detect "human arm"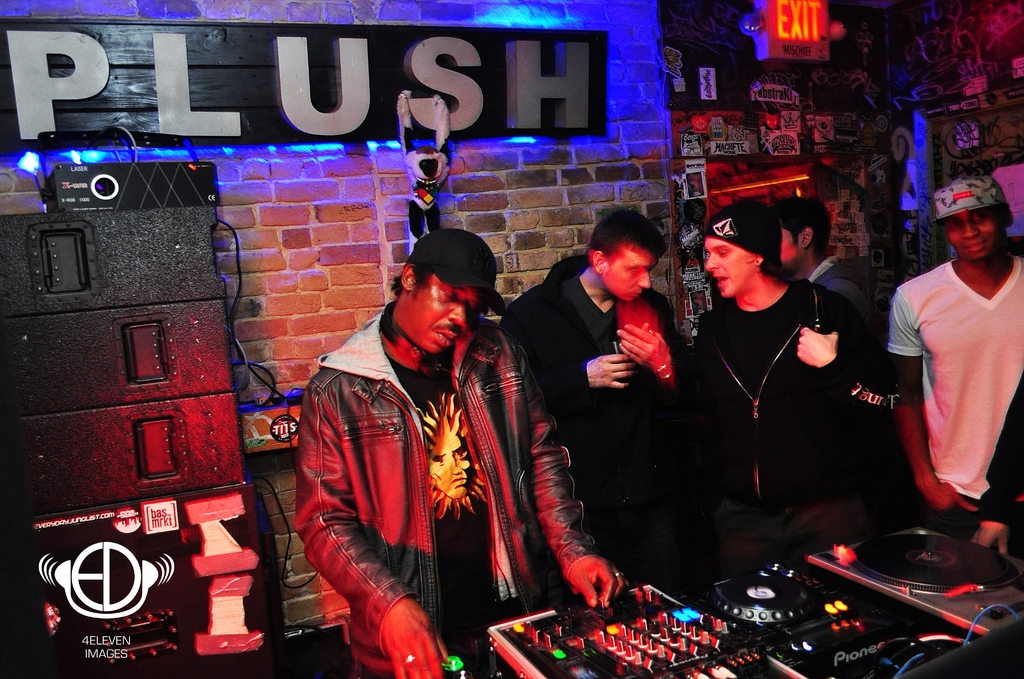
<bbox>964, 368, 1023, 555</bbox>
